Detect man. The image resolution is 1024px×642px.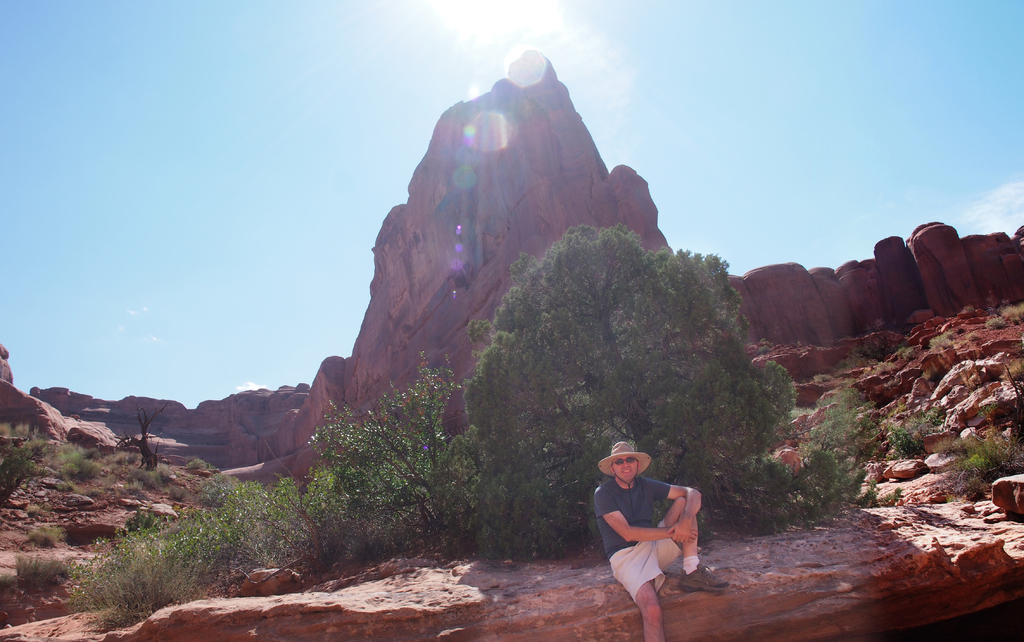
(x1=584, y1=449, x2=707, y2=623).
